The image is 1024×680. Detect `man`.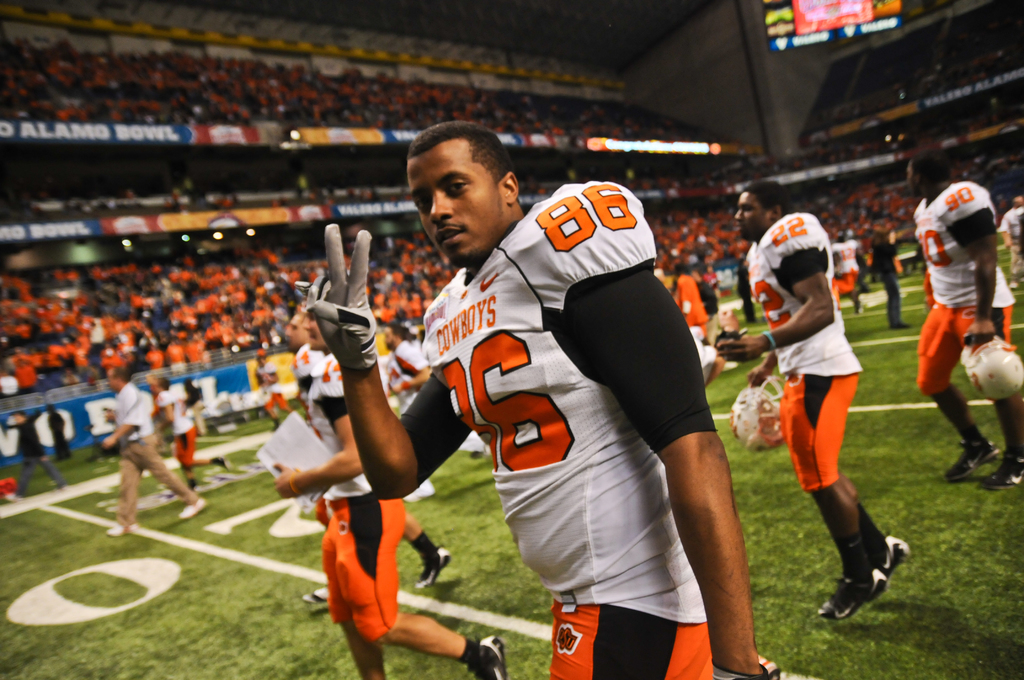
Detection: bbox(381, 322, 436, 506).
